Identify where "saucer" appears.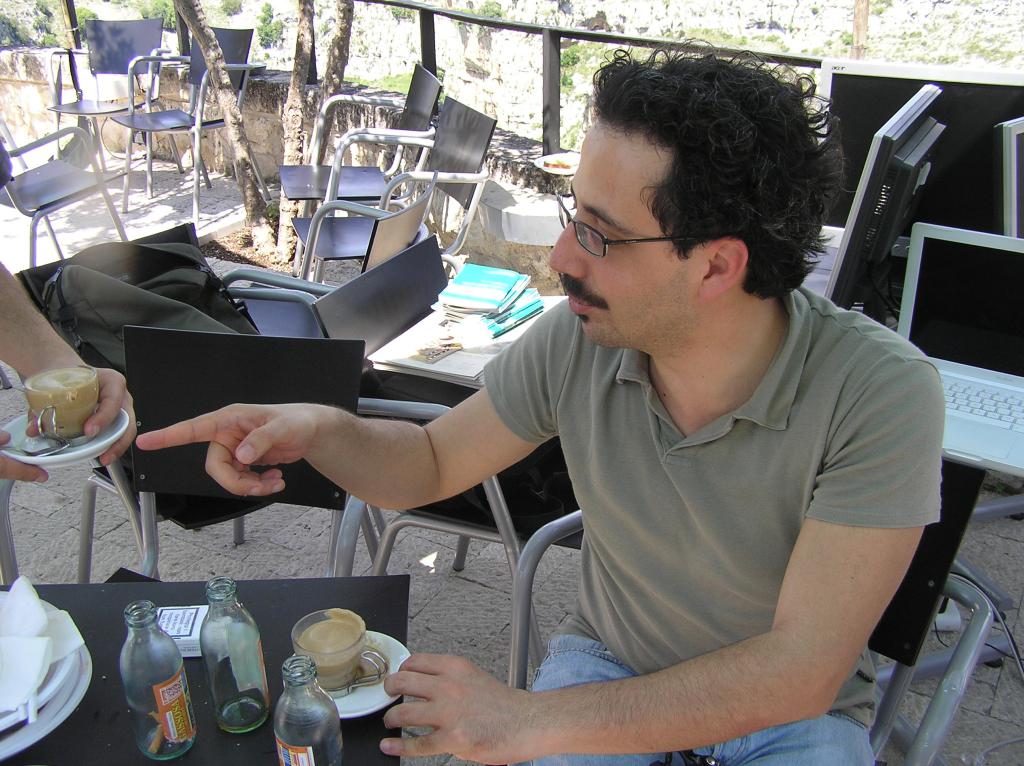
Appears at 0 407 129 466.
